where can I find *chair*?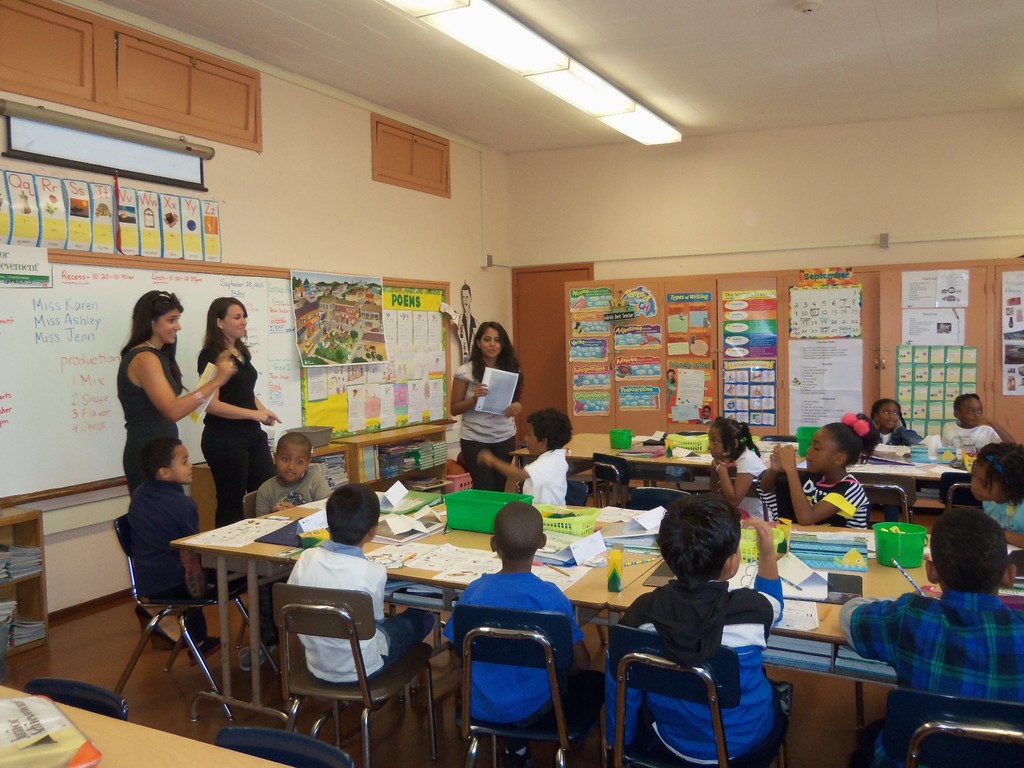
You can find it at {"left": 852, "top": 475, "right": 923, "bottom": 521}.
